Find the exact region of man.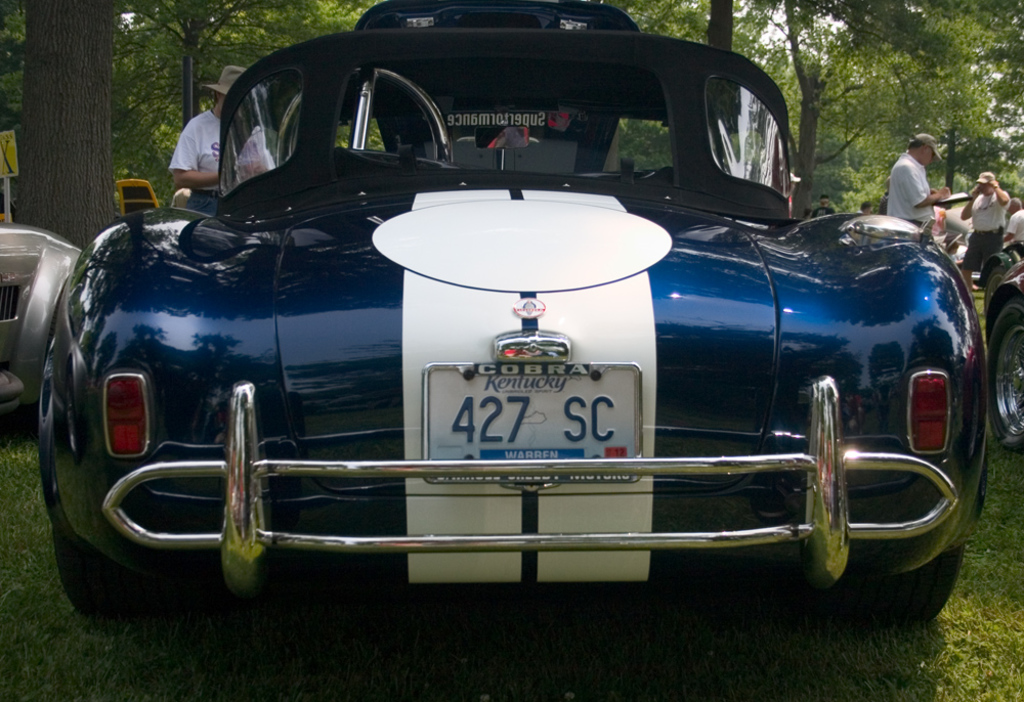
Exact region: l=957, t=164, r=1013, b=280.
